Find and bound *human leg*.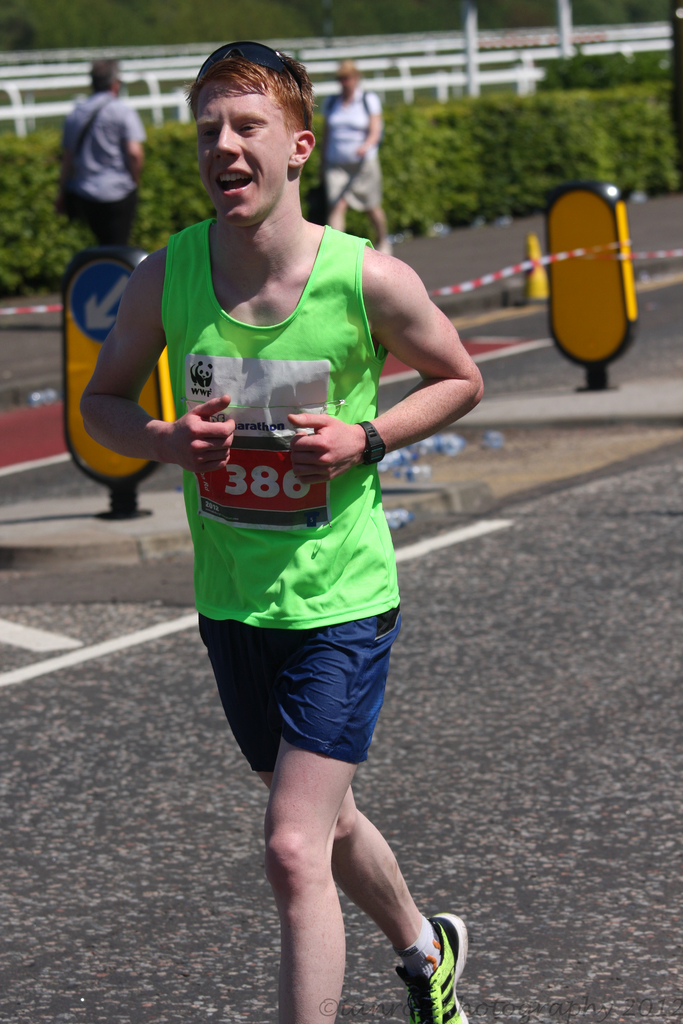
Bound: (194,596,471,1023).
